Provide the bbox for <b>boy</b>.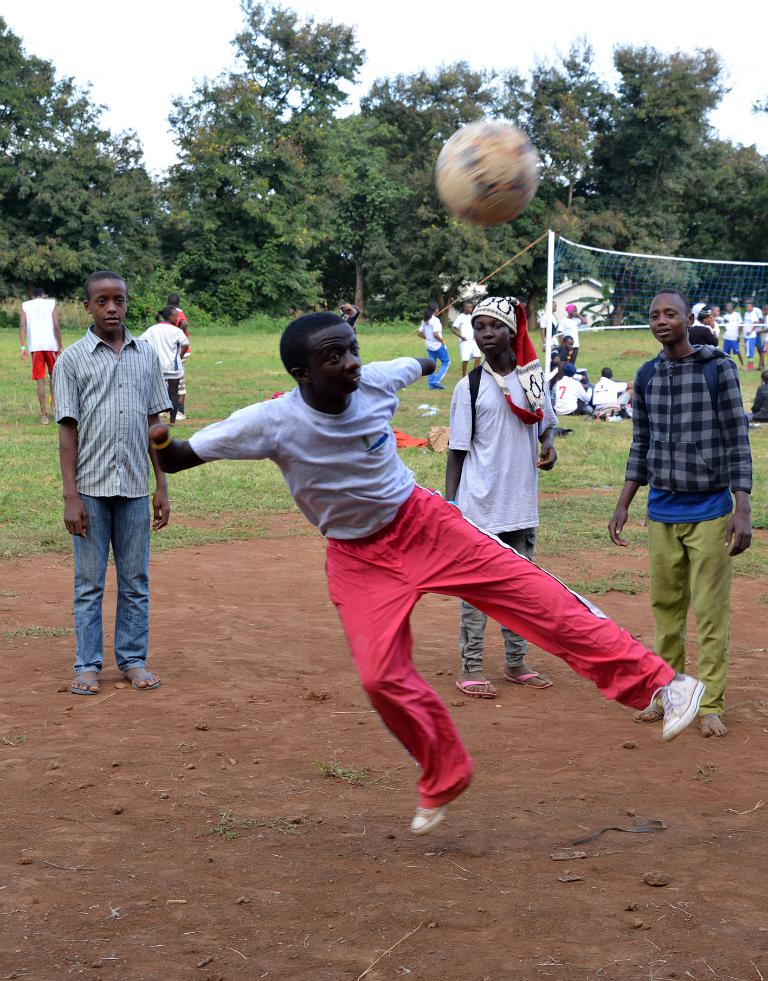
x1=601, y1=285, x2=752, y2=739.
